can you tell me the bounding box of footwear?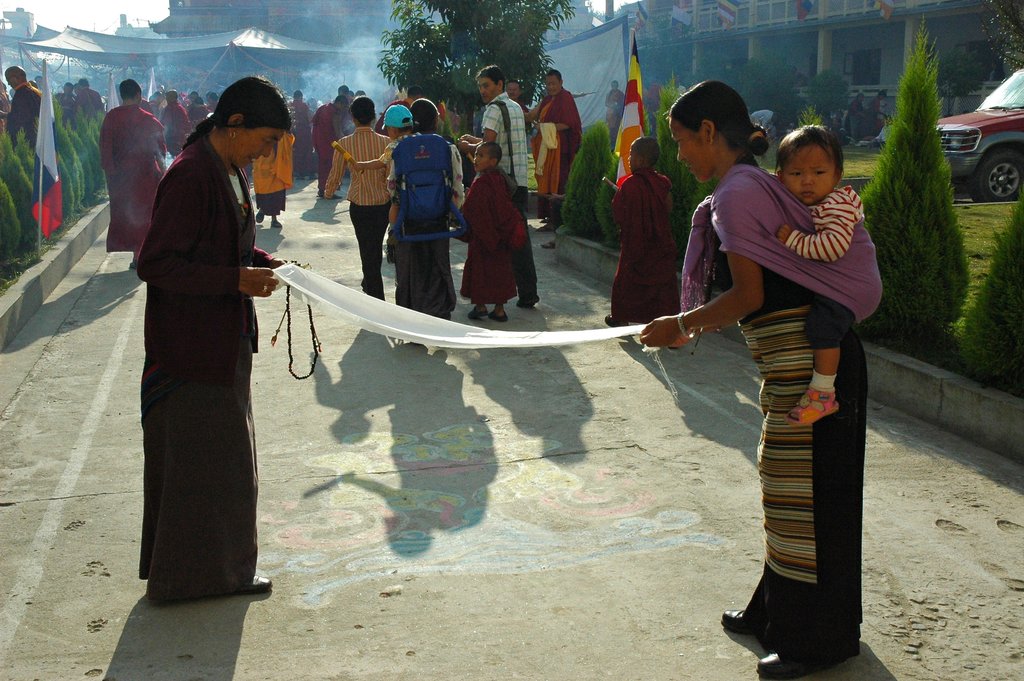
locate(533, 224, 553, 233).
